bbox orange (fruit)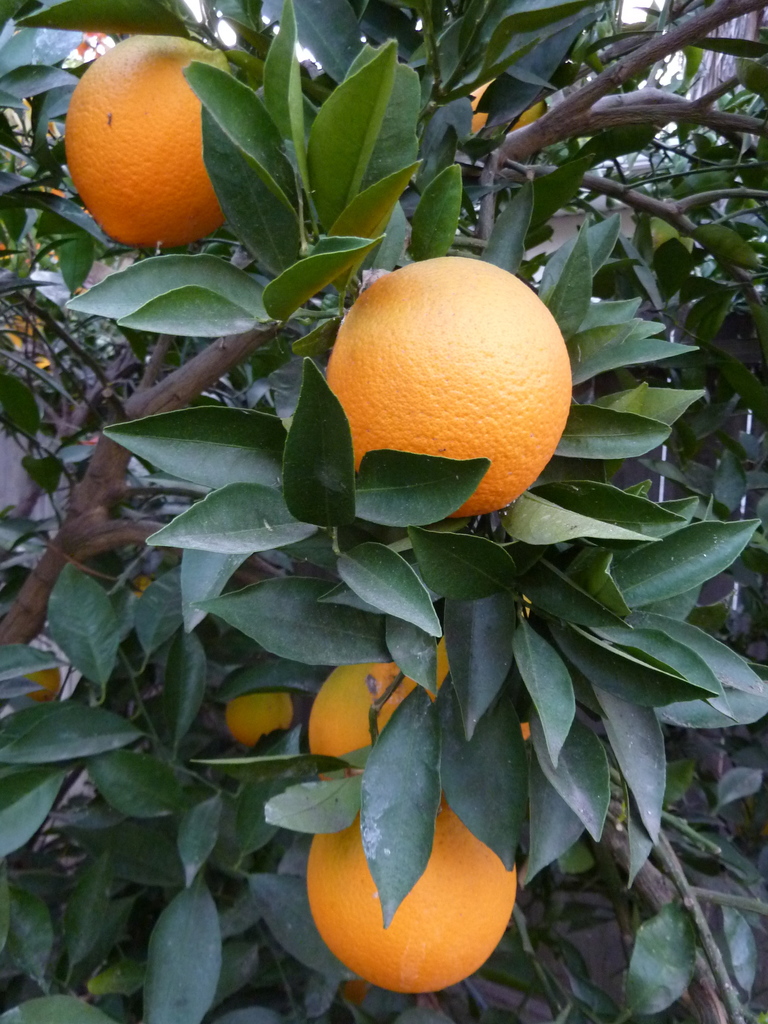
bbox=[22, 669, 61, 703]
